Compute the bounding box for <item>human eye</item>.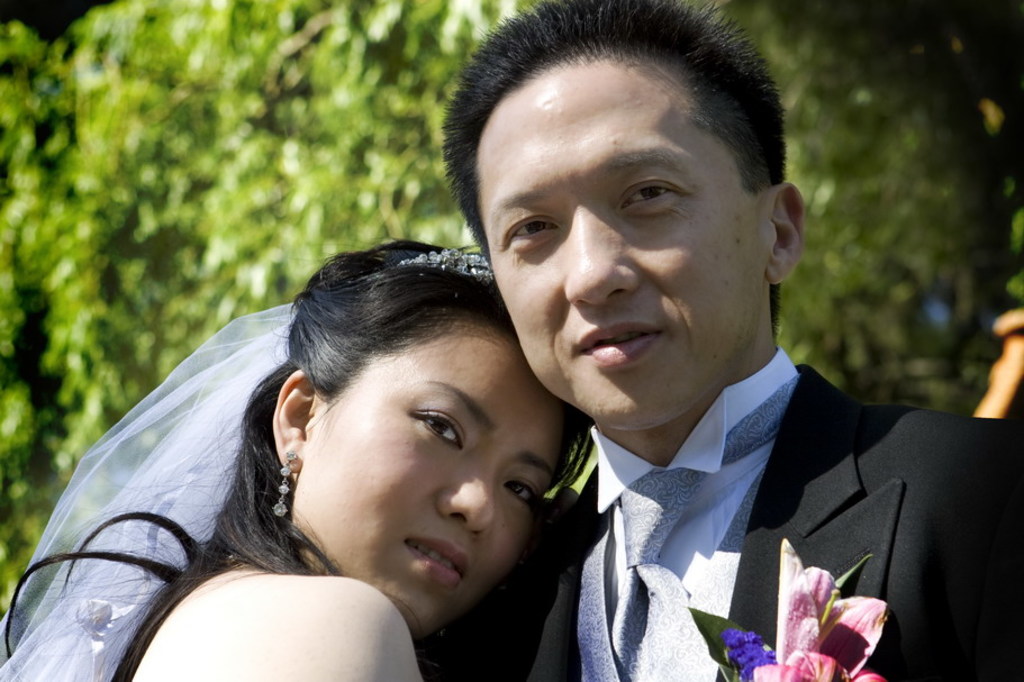
box=[497, 212, 565, 248].
